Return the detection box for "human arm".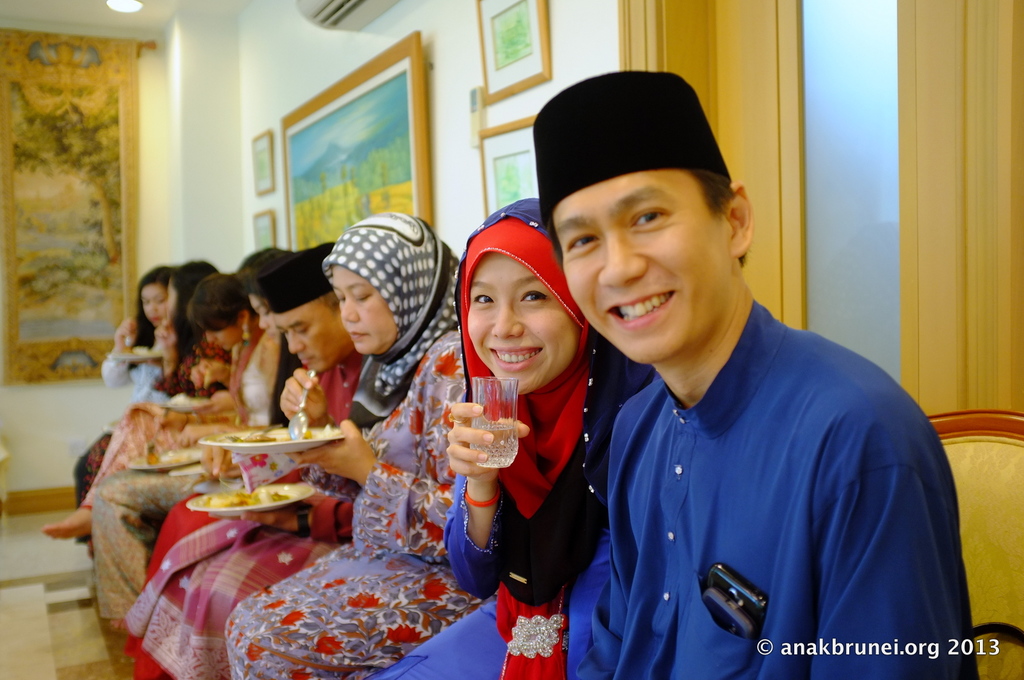
locate(149, 320, 198, 392).
